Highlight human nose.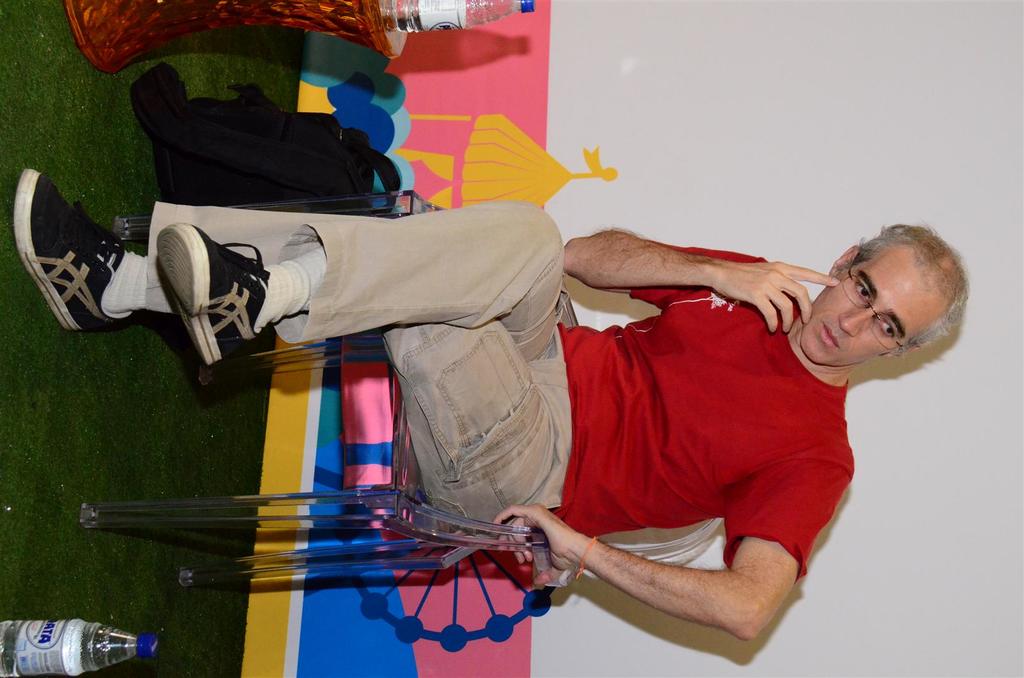
Highlighted region: 842,307,876,337.
